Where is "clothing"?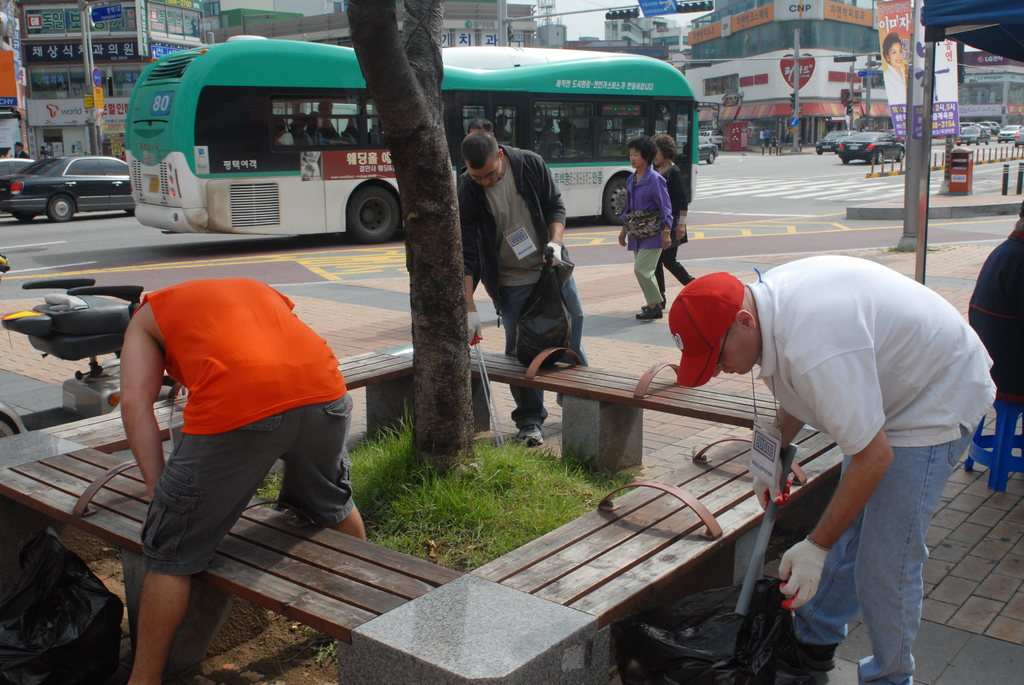
[left=504, top=246, right=583, bottom=361].
